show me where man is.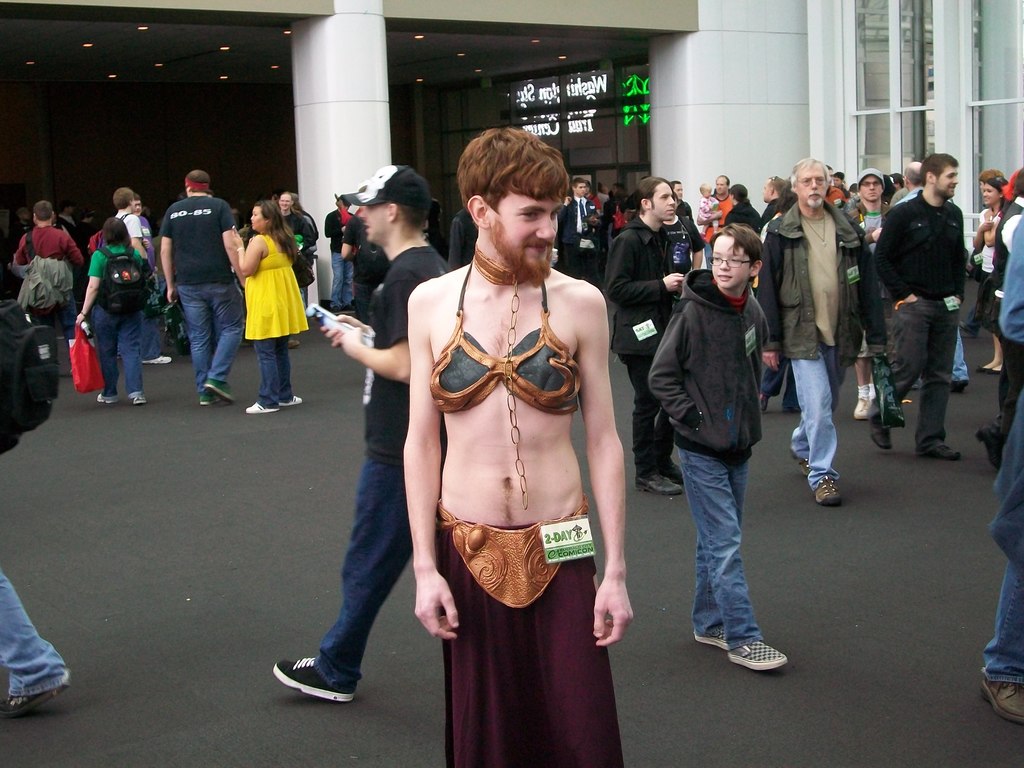
man is at <bbox>758, 176, 796, 250</bbox>.
